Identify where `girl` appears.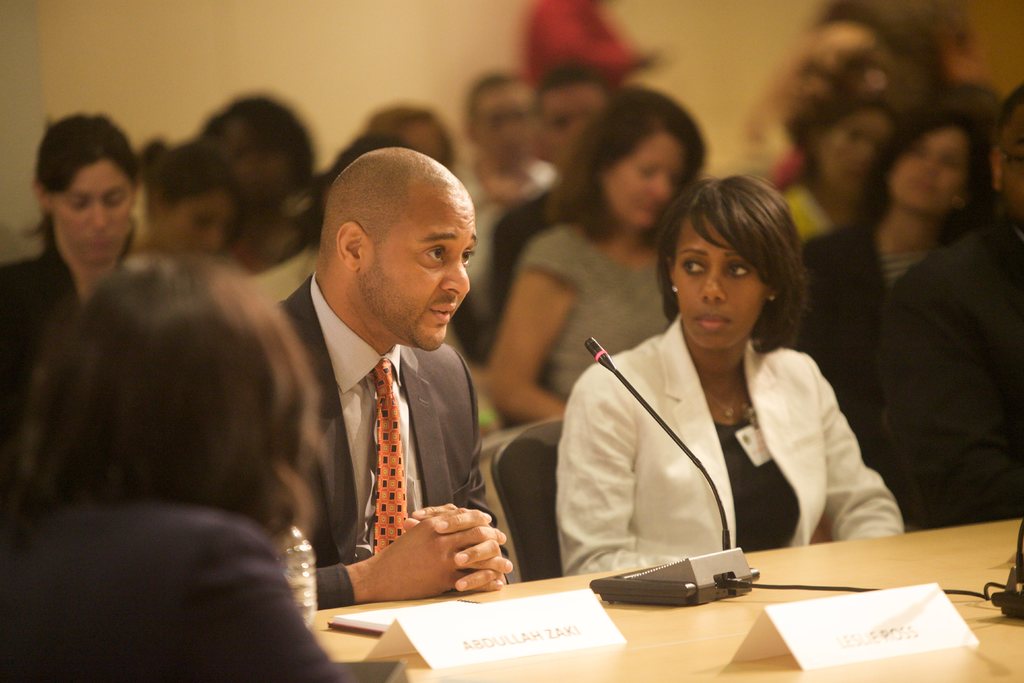
Appears at l=799, t=106, r=995, b=368.
